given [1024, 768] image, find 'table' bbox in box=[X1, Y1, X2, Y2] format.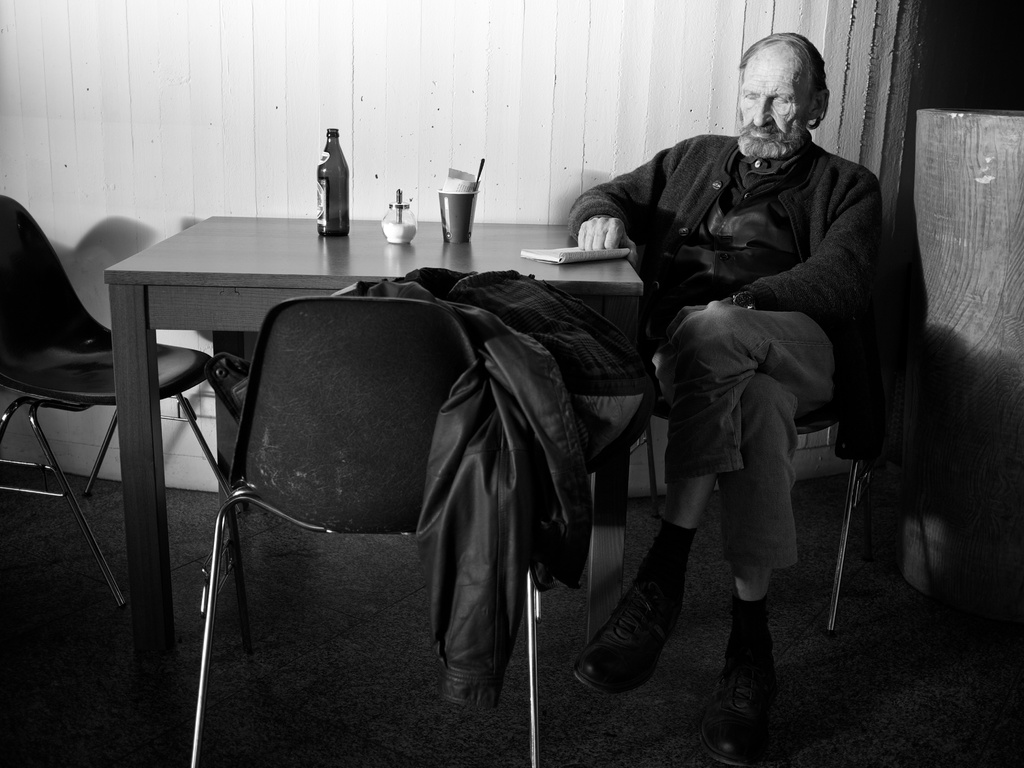
box=[100, 209, 638, 685].
